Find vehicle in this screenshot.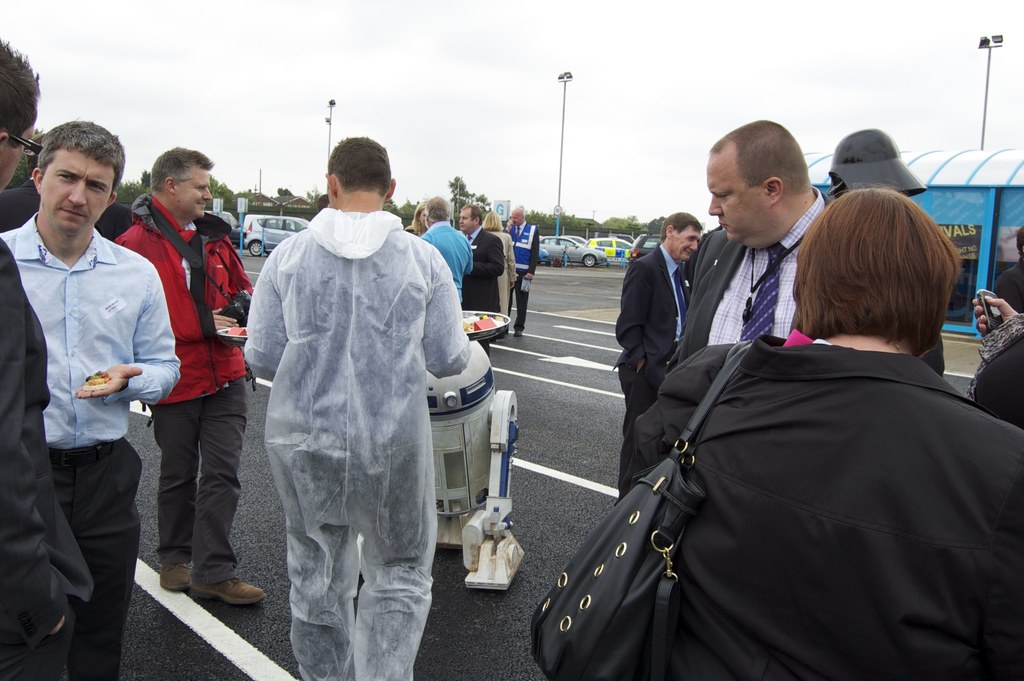
The bounding box for vehicle is (x1=535, y1=233, x2=612, y2=265).
